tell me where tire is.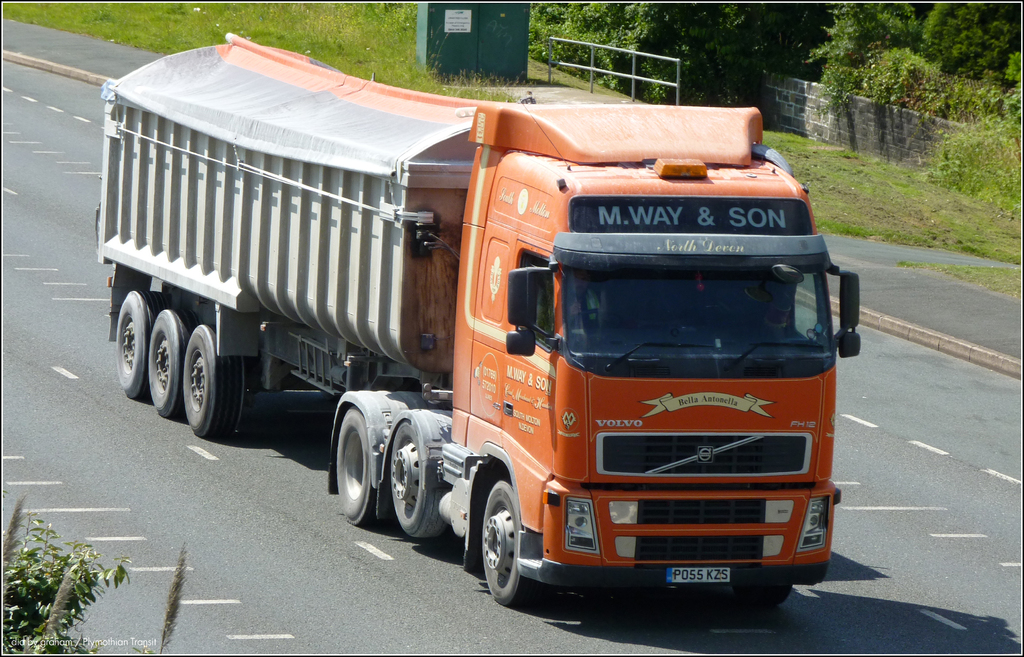
tire is at bbox(116, 292, 142, 400).
